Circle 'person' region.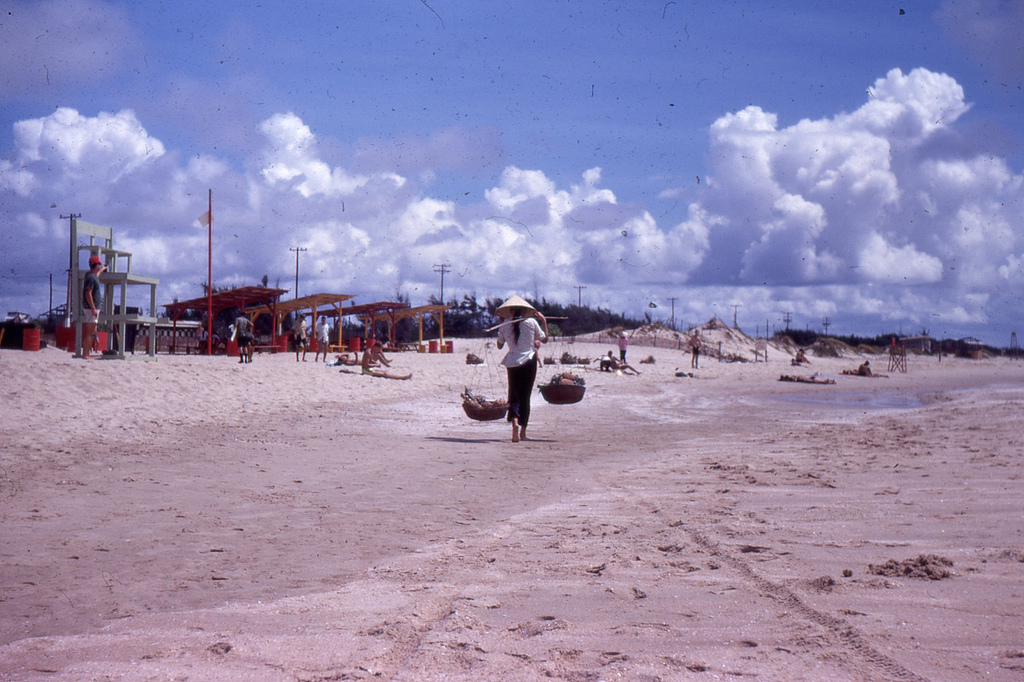
Region: [left=234, top=310, right=254, bottom=362].
